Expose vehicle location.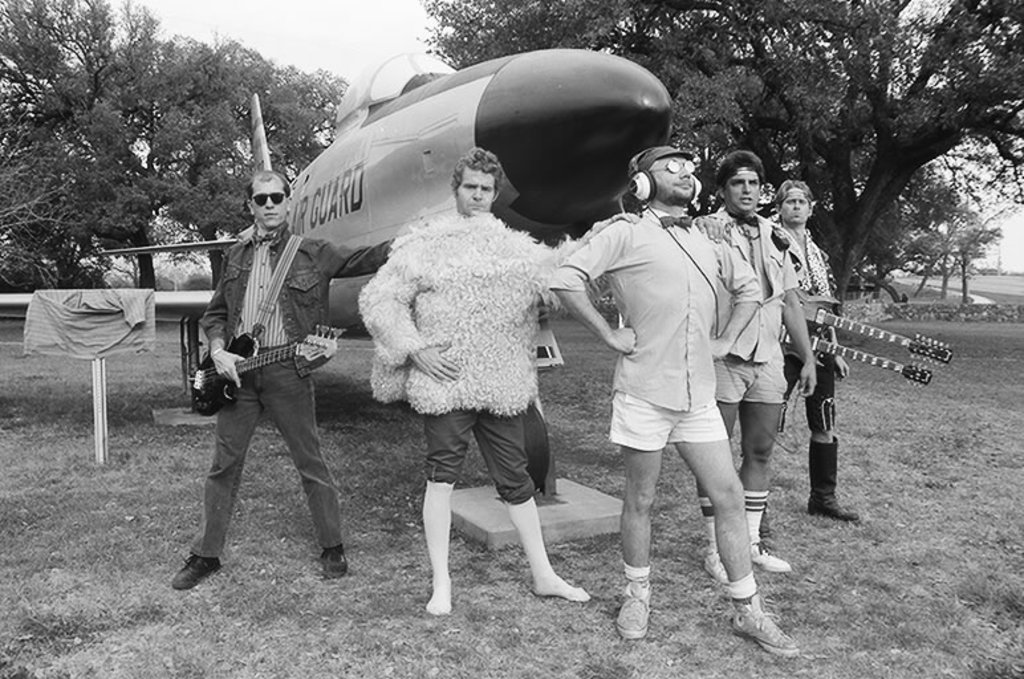
Exposed at l=0, t=52, r=676, b=464.
